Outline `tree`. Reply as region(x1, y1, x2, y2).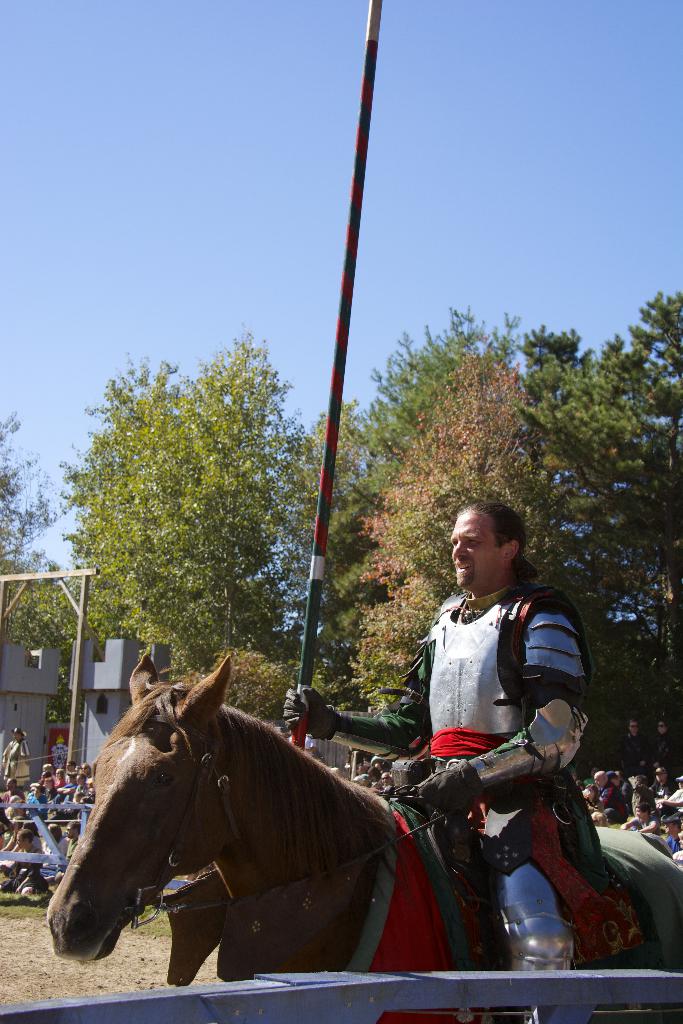
region(63, 317, 319, 682).
